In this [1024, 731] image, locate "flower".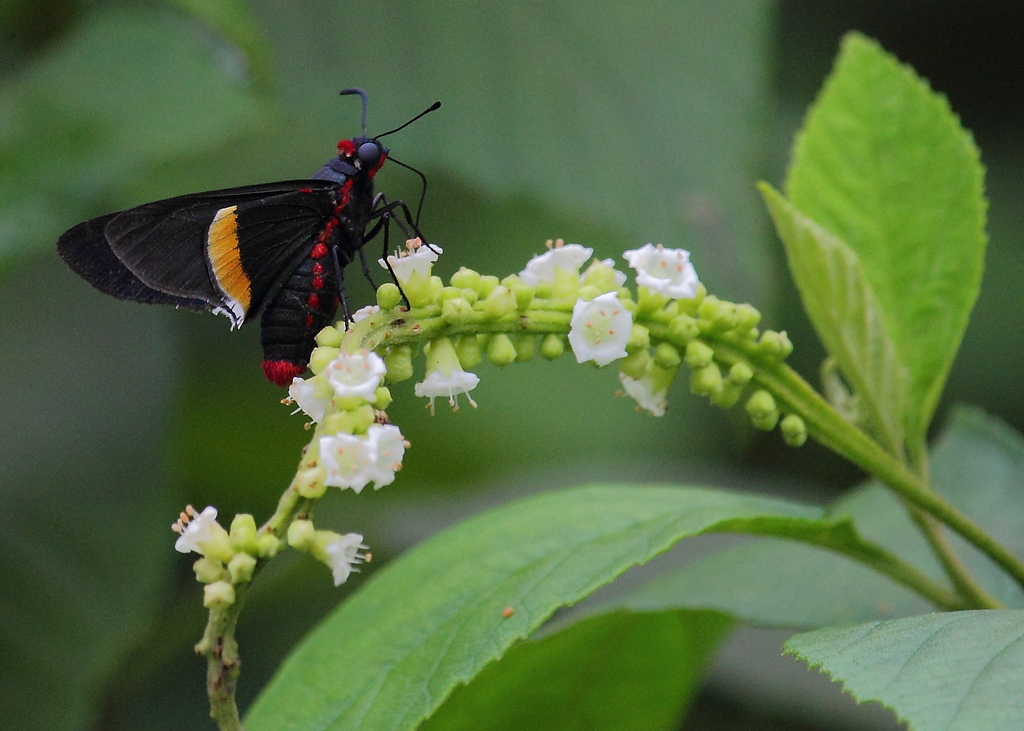
Bounding box: (x1=616, y1=354, x2=670, y2=419).
